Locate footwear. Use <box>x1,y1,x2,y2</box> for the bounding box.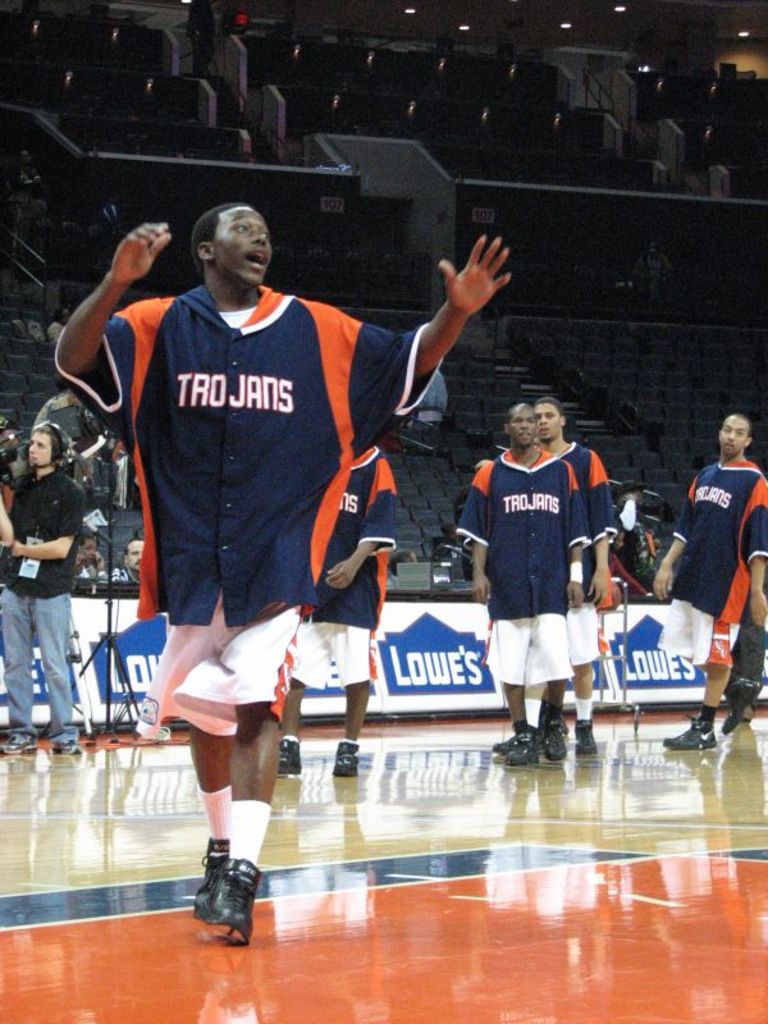
<box>500,731,540,767</box>.
